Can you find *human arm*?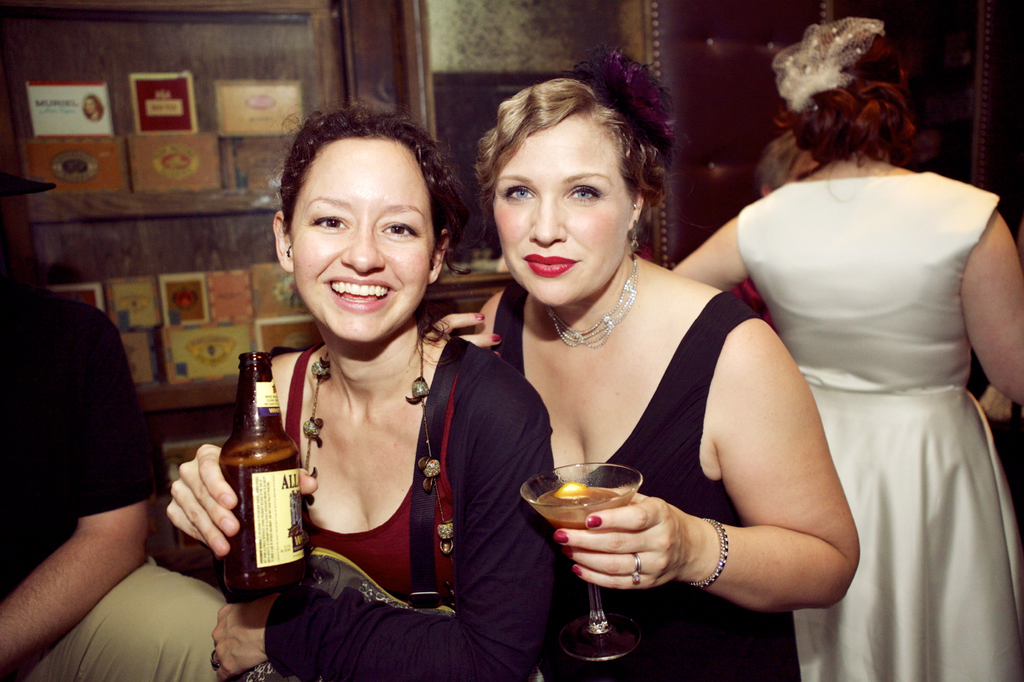
Yes, bounding box: (653,286,865,645).
